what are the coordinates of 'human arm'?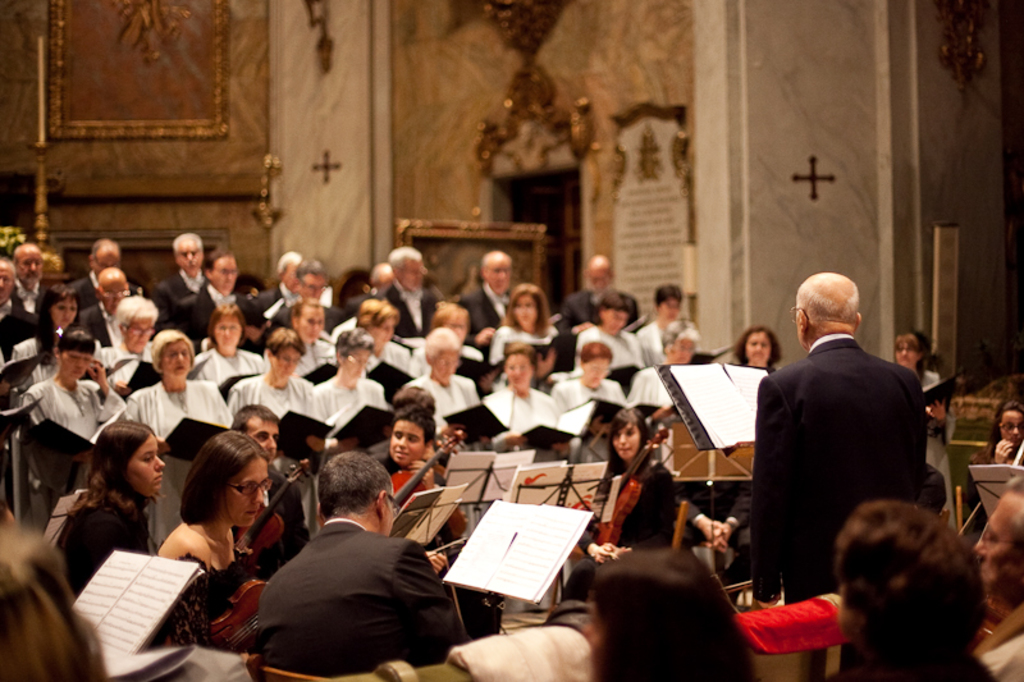
bbox(87, 356, 124, 424).
